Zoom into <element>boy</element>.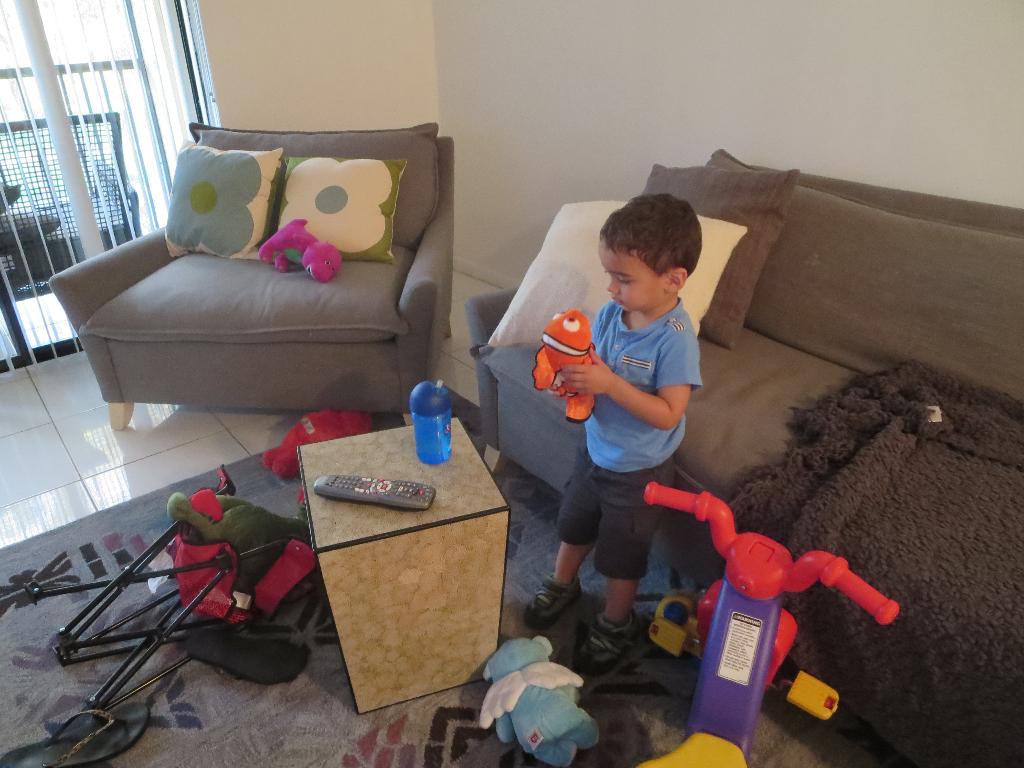
Zoom target: (503,186,733,690).
